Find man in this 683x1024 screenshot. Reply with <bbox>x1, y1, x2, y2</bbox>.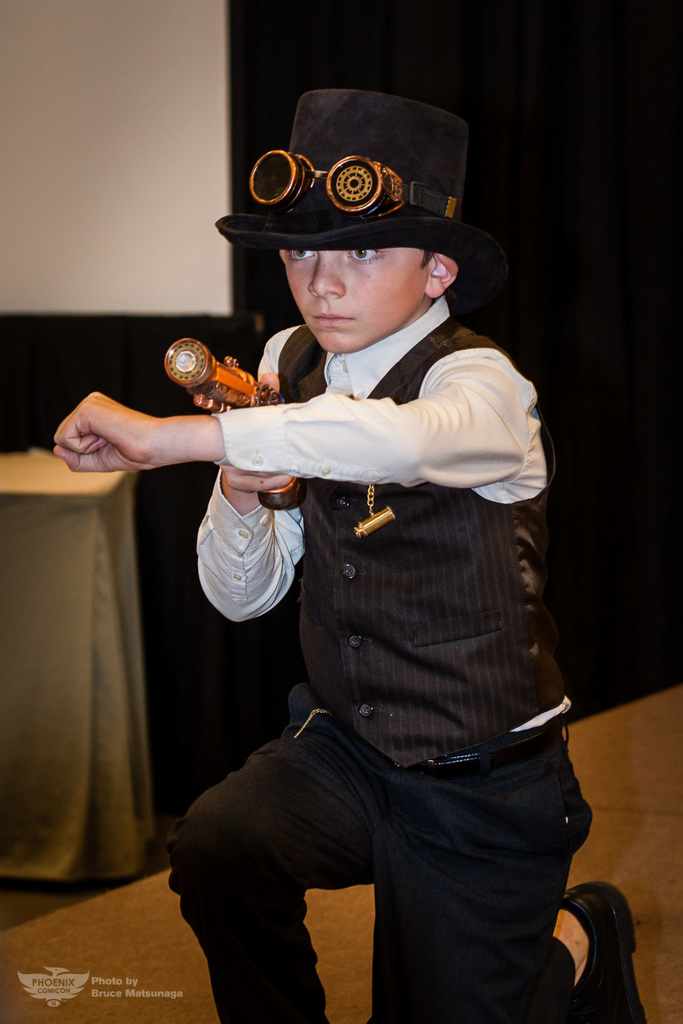
<bbox>52, 83, 638, 1018</bbox>.
